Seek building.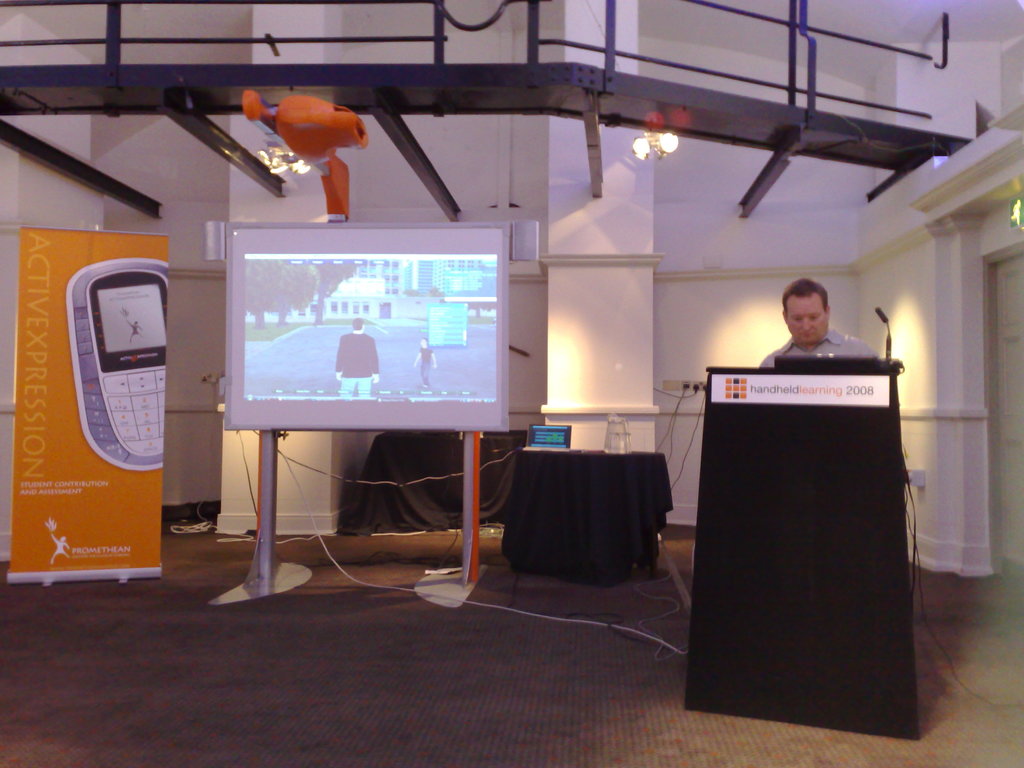
<region>0, 0, 1023, 767</region>.
